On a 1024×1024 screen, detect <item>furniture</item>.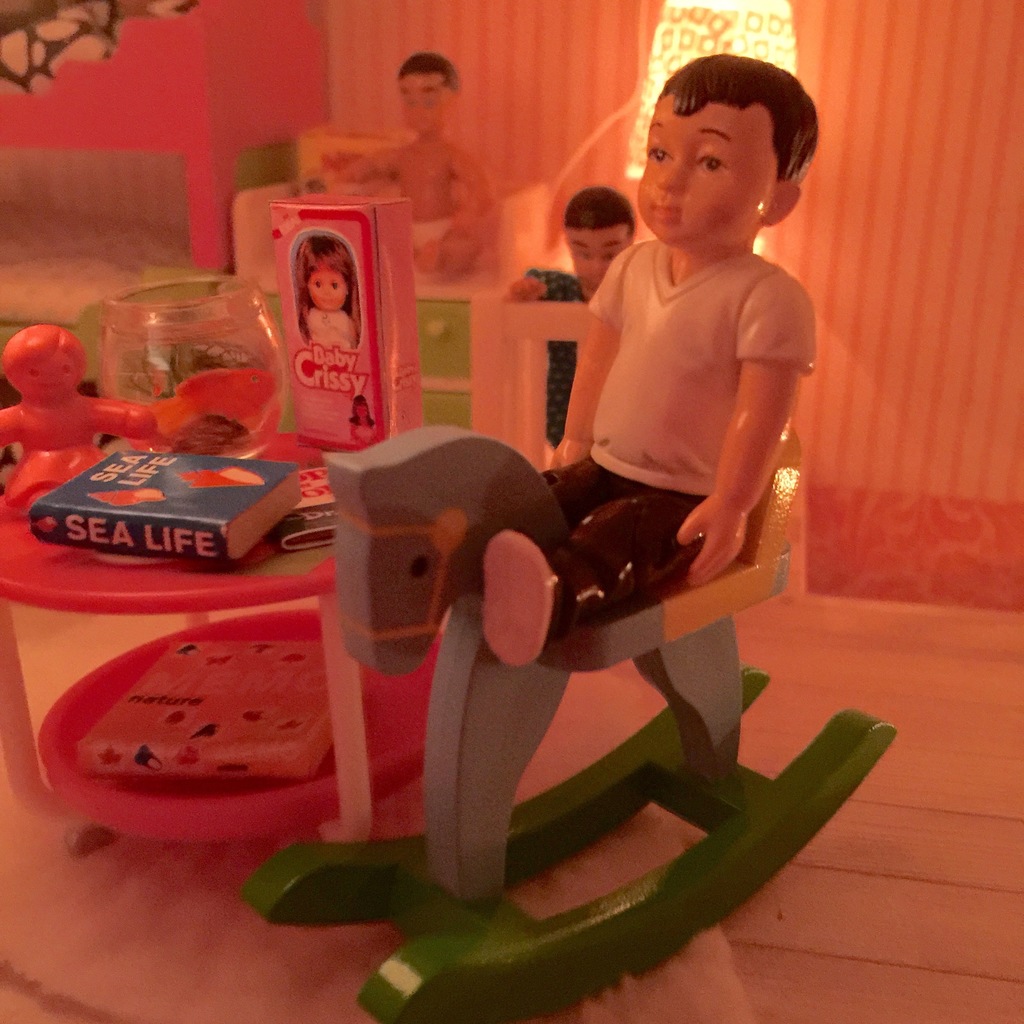
[0, 592, 1023, 1023].
